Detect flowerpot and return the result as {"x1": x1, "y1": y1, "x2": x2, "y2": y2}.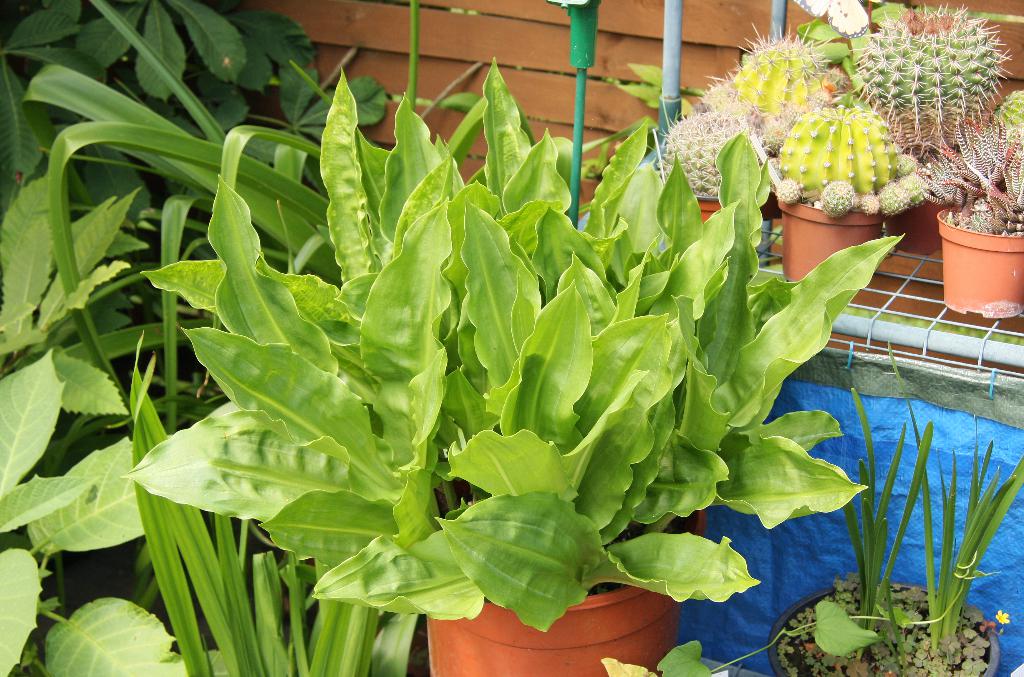
{"x1": 408, "y1": 486, "x2": 714, "y2": 676}.
